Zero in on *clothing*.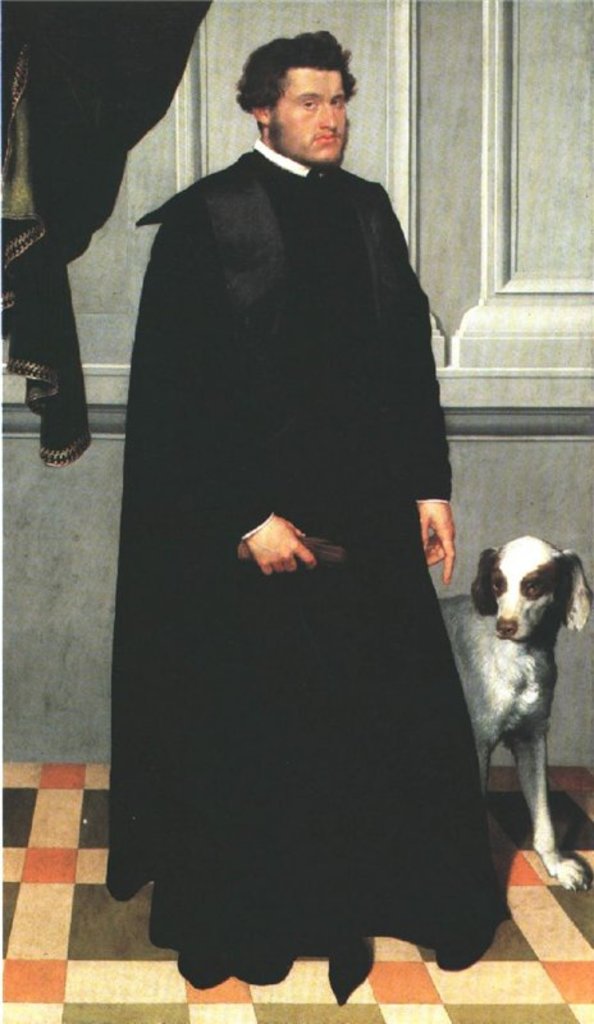
Zeroed in: bbox=(109, 147, 501, 1001).
